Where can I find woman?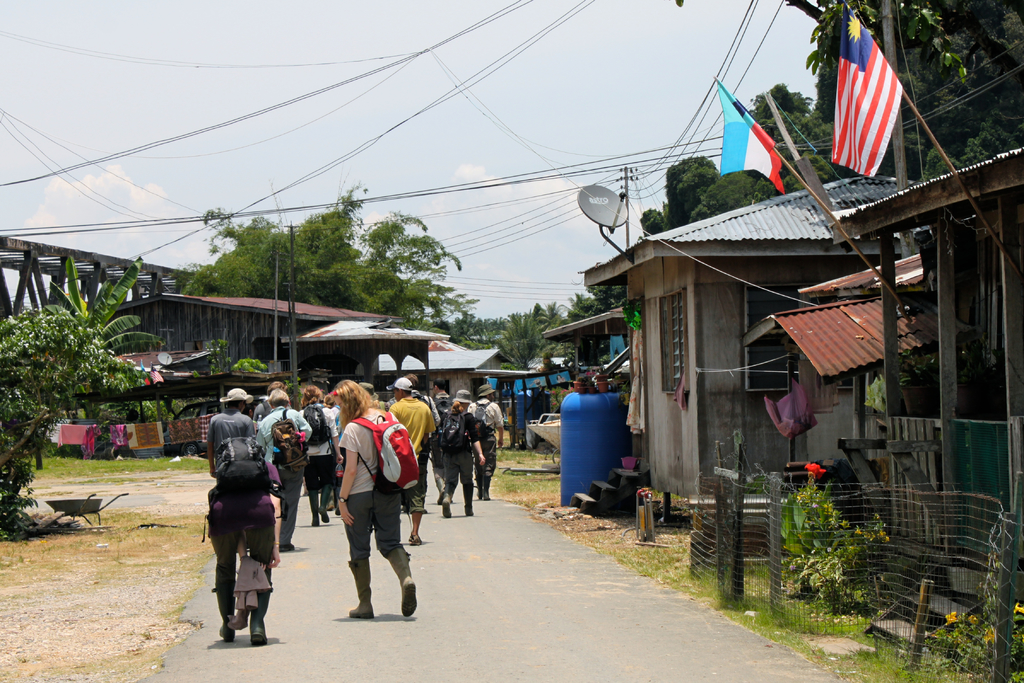
You can find it at box=[321, 399, 417, 630].
